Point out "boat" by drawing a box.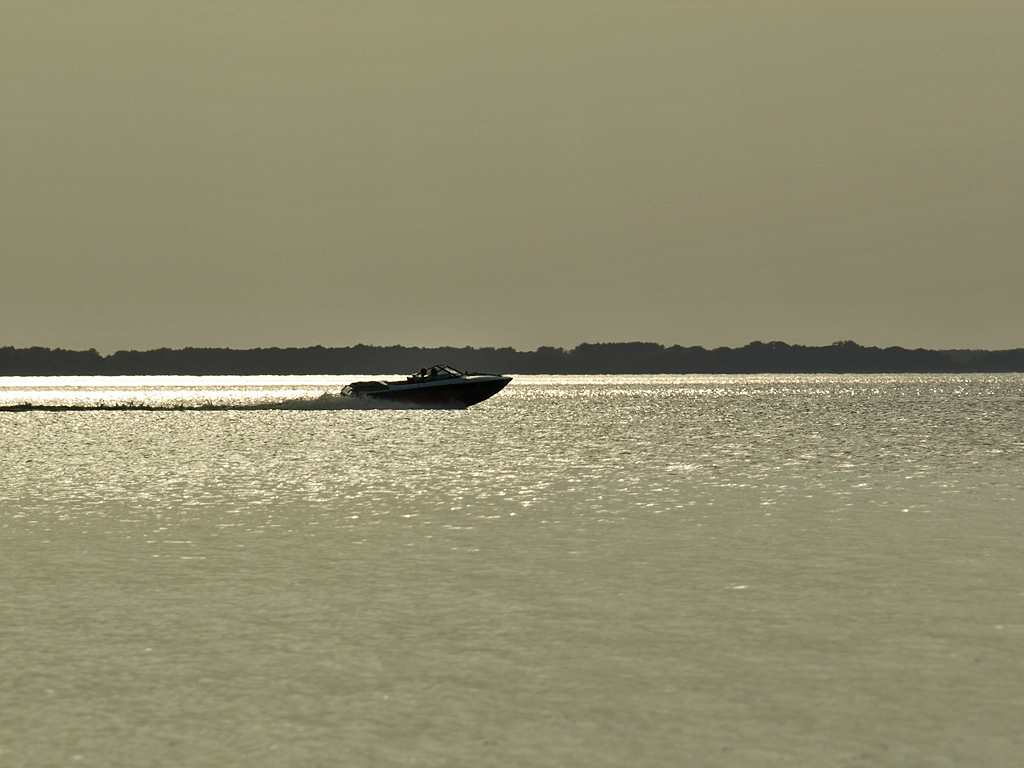
rect(315, 357, 505, 416).
